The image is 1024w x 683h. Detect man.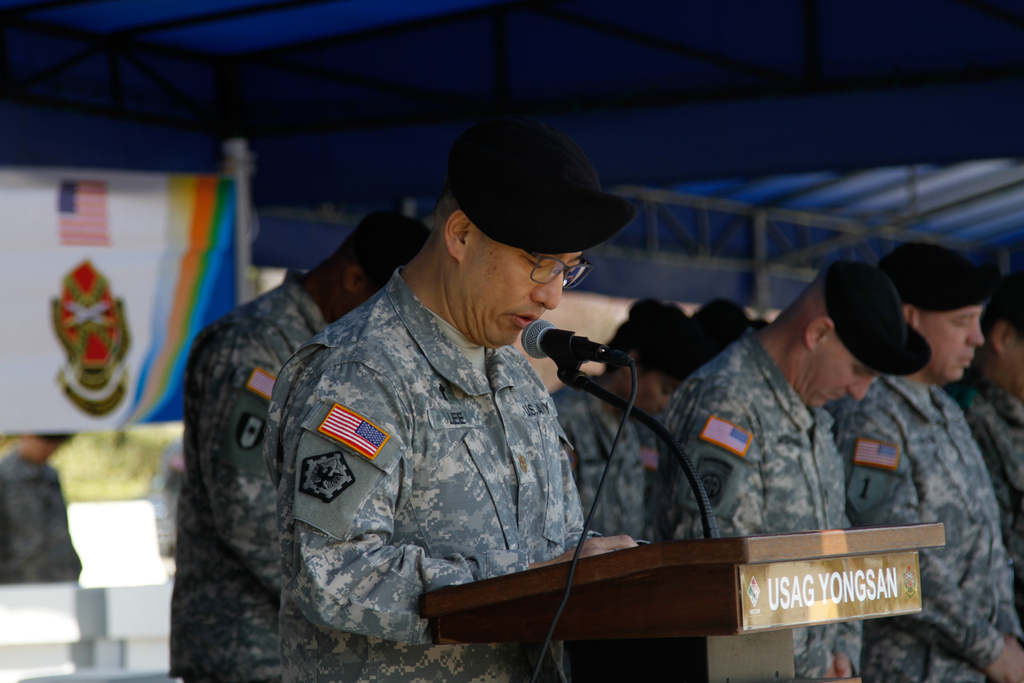
Detection: l=261, t=107, r=646, b=682.
